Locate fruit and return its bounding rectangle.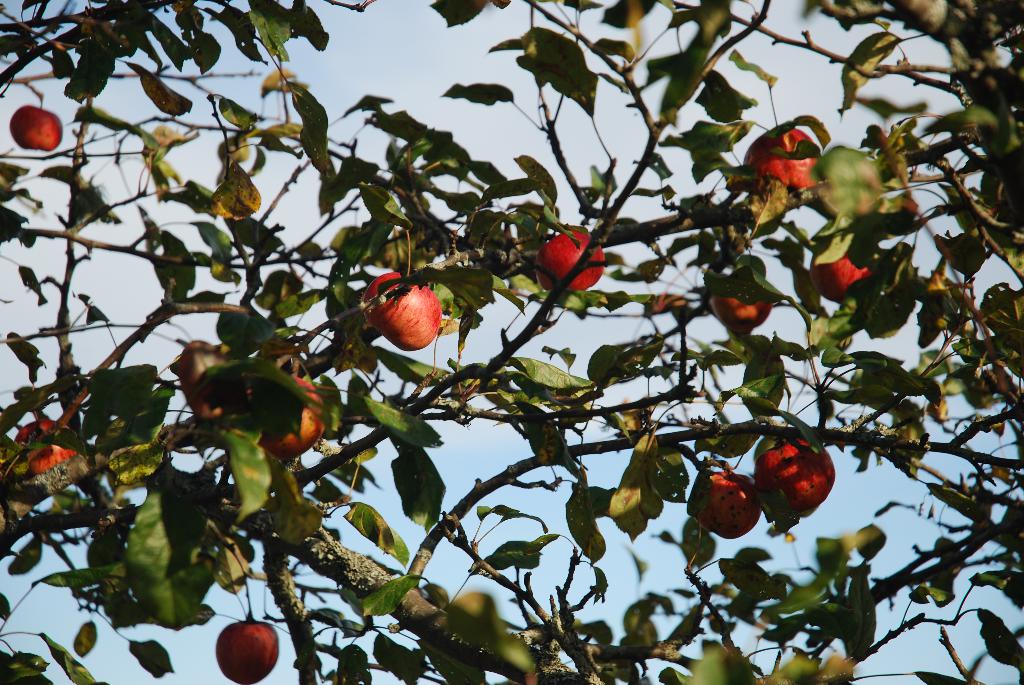
{"x1": 756, "y1": 441, "x2": 827, "y2": 522}.
